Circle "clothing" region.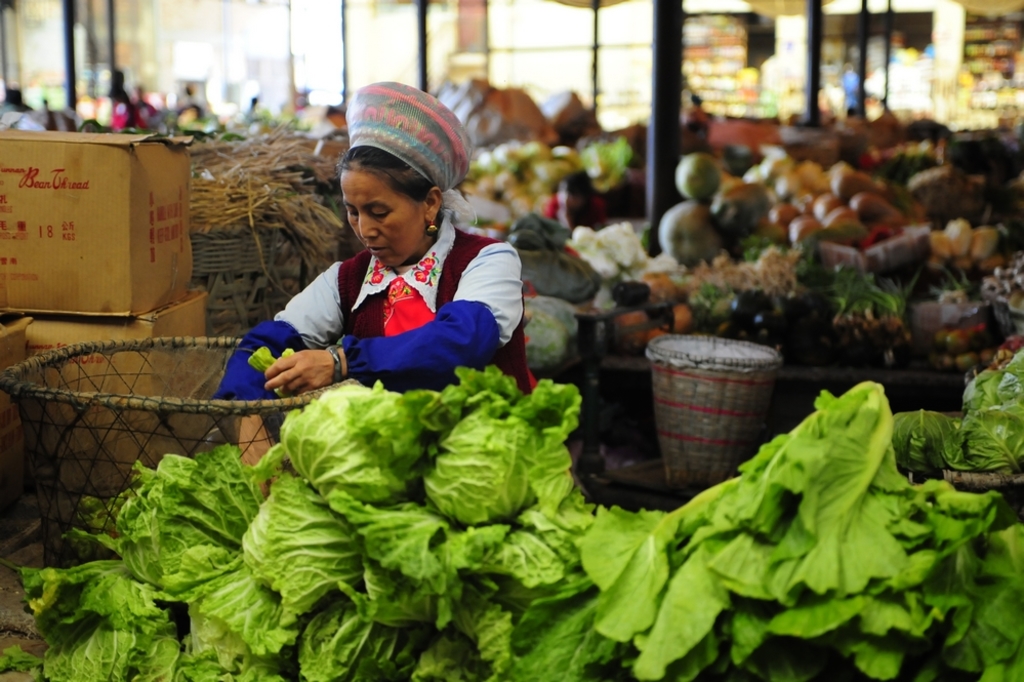
Region: bbox=(215, 211, 528, 397).
